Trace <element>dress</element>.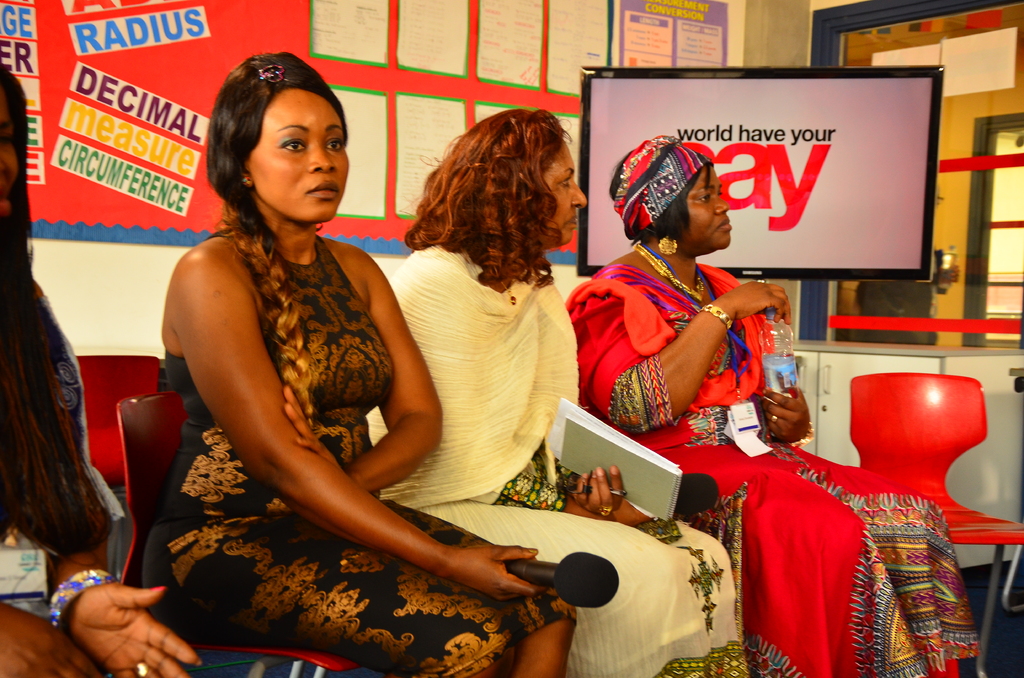
Traced to (140, 230, 581, 677).
